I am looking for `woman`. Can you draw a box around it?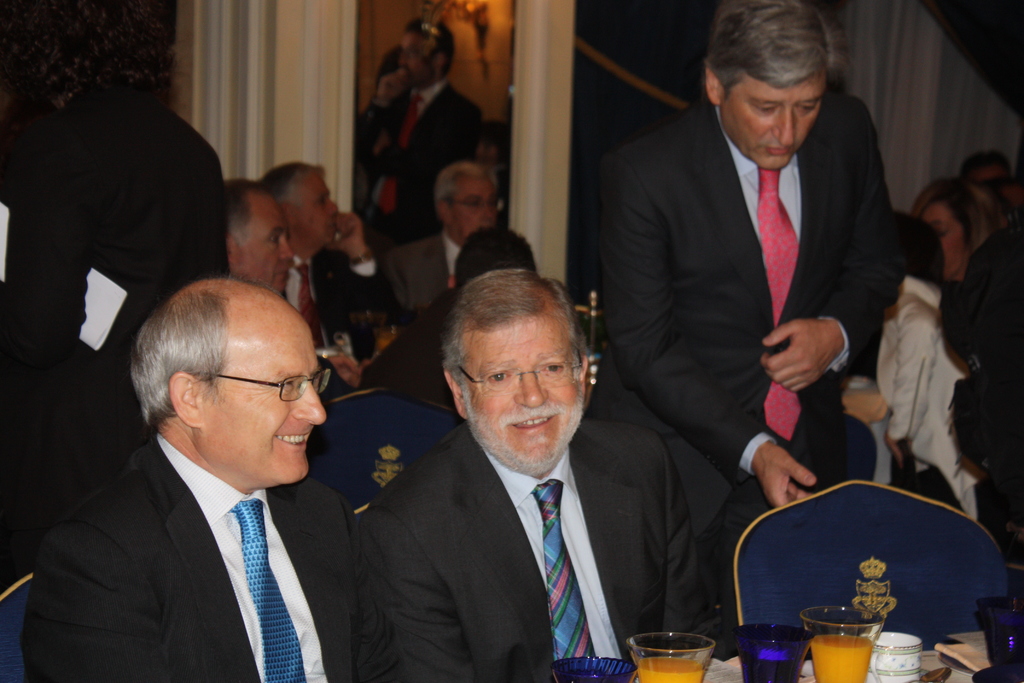
Sure, the bounding box is [left=877, top=182, right=997, bottom=520].
